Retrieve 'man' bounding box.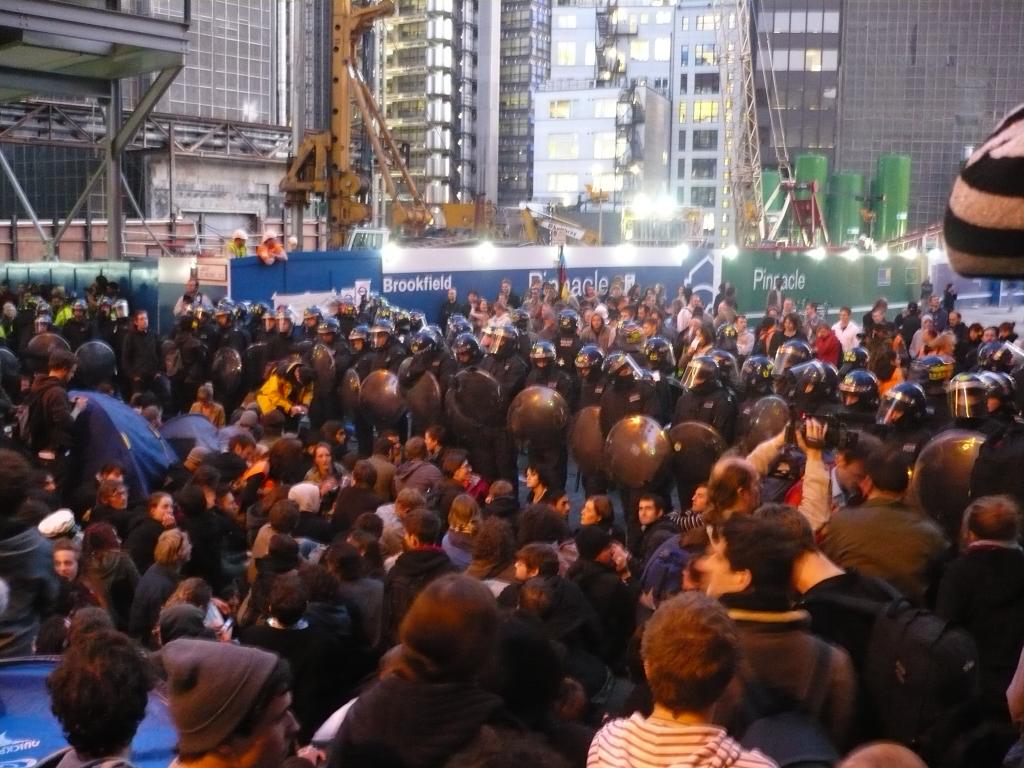
Bounding box: box=[305, 316, 317, 341].
